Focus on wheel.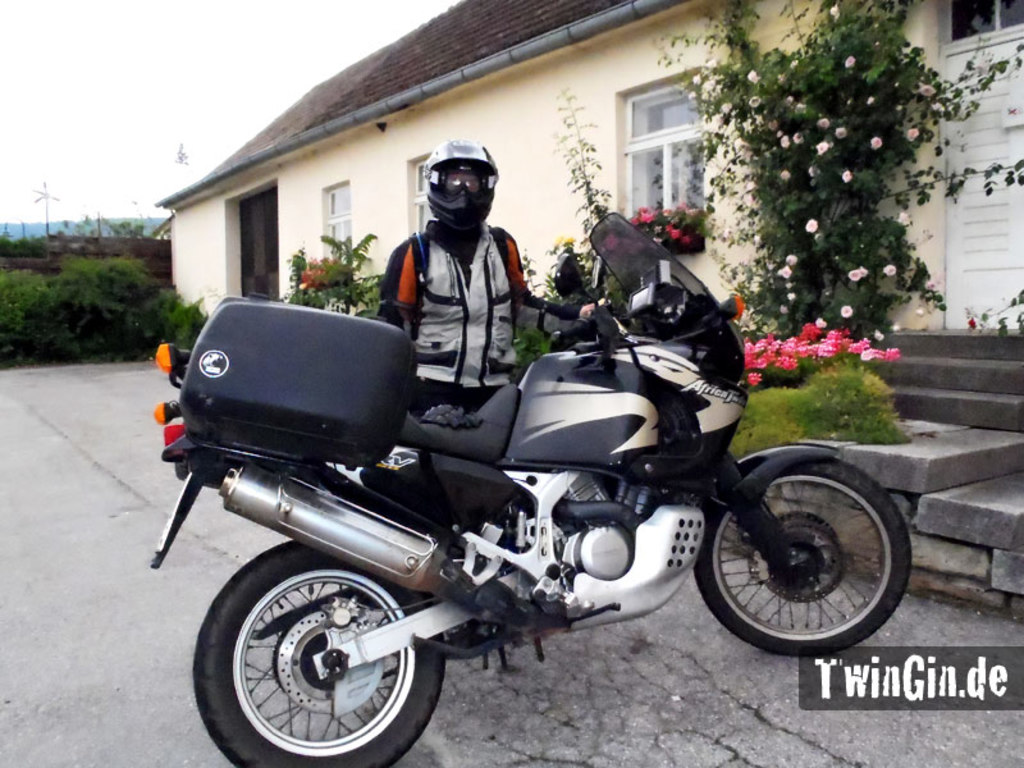
Focused at 196/553/439/756.
